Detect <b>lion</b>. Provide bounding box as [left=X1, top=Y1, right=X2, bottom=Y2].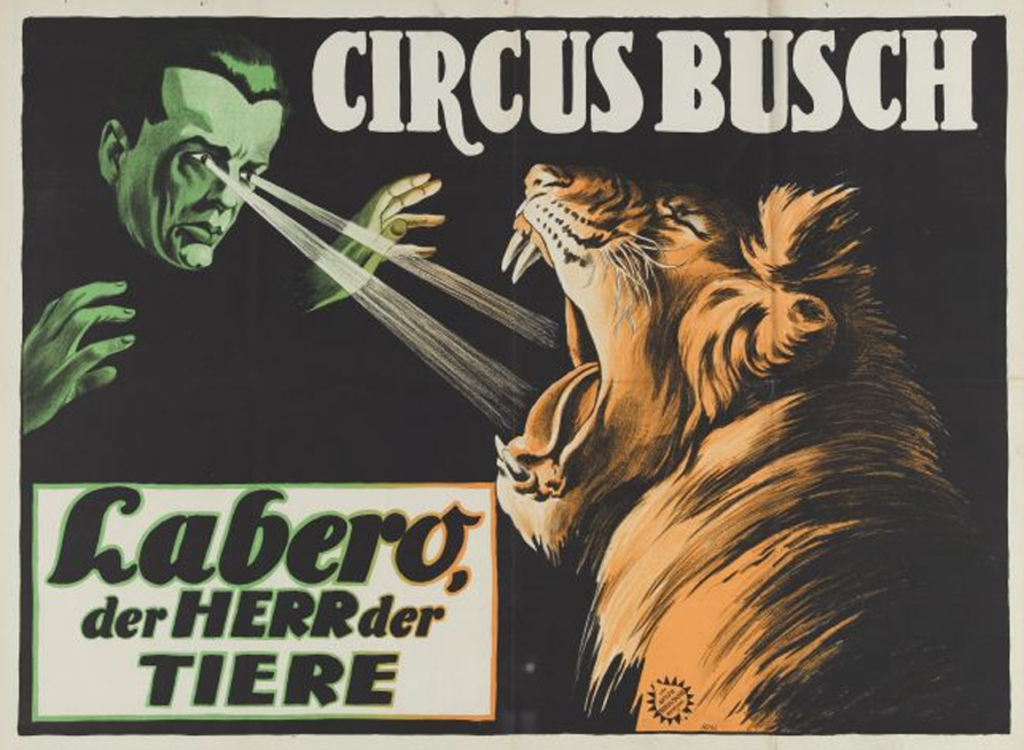
[left=492, top=157, right=1007, bottom=736].
